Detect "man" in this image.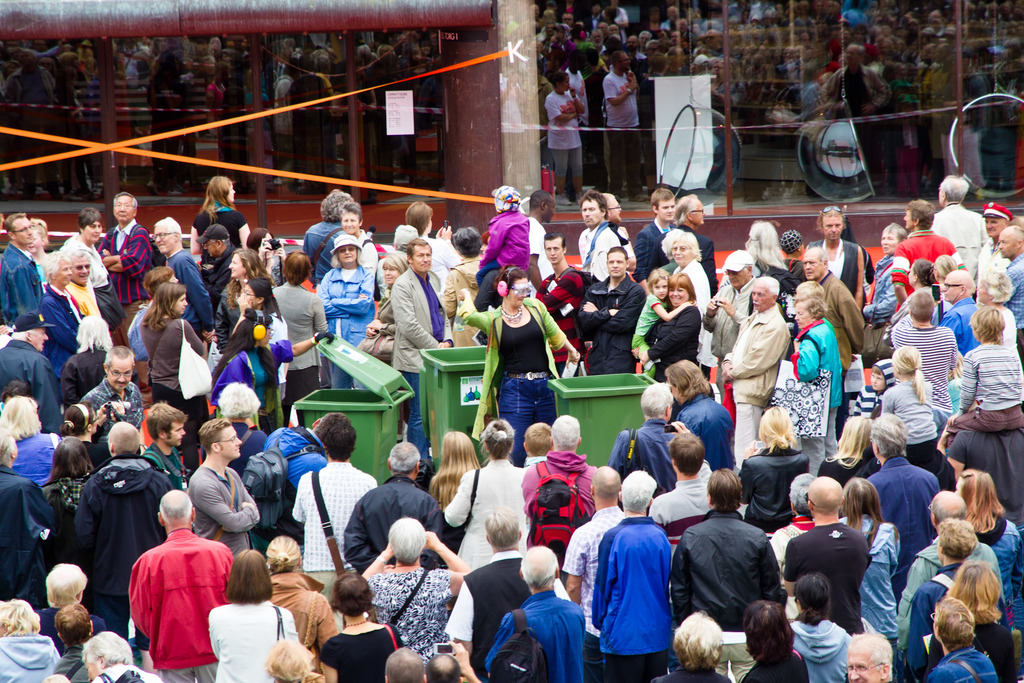
Detection: box(439, 501, 573, 671).
